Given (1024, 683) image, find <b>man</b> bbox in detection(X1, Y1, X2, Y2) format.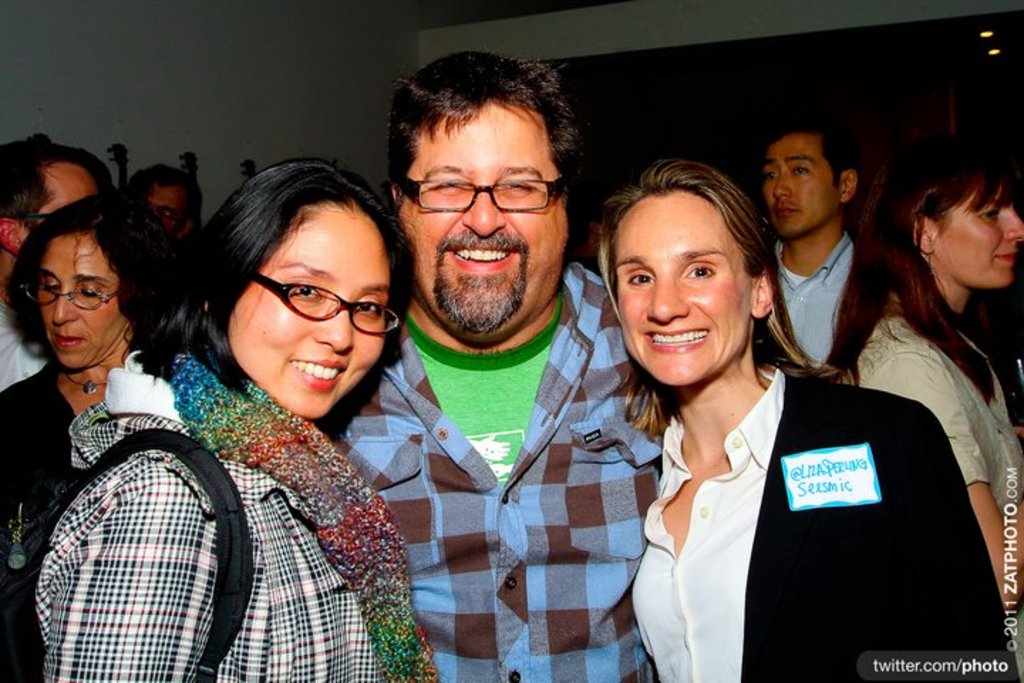
detection(121, 159, 206, 246).
